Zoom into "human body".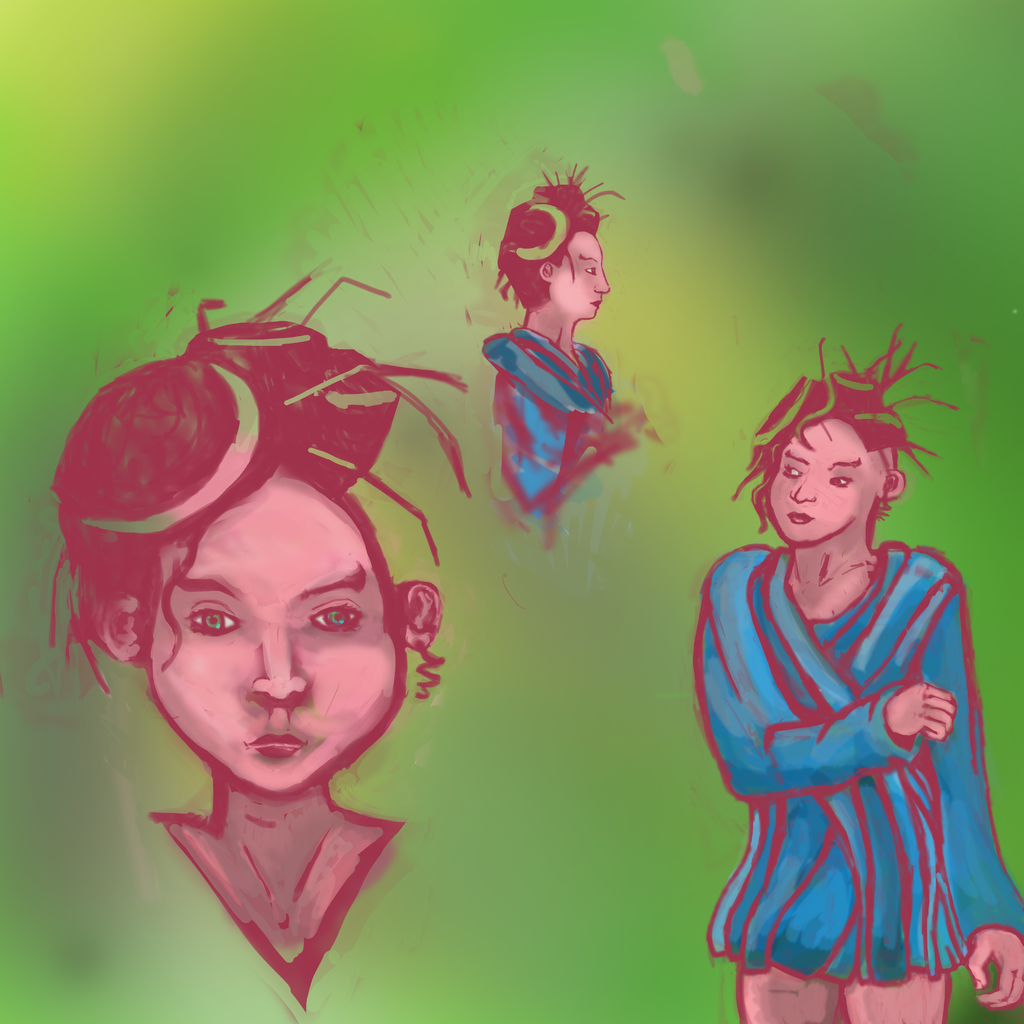
Zoom target: 694, 334, 986, 1023.
